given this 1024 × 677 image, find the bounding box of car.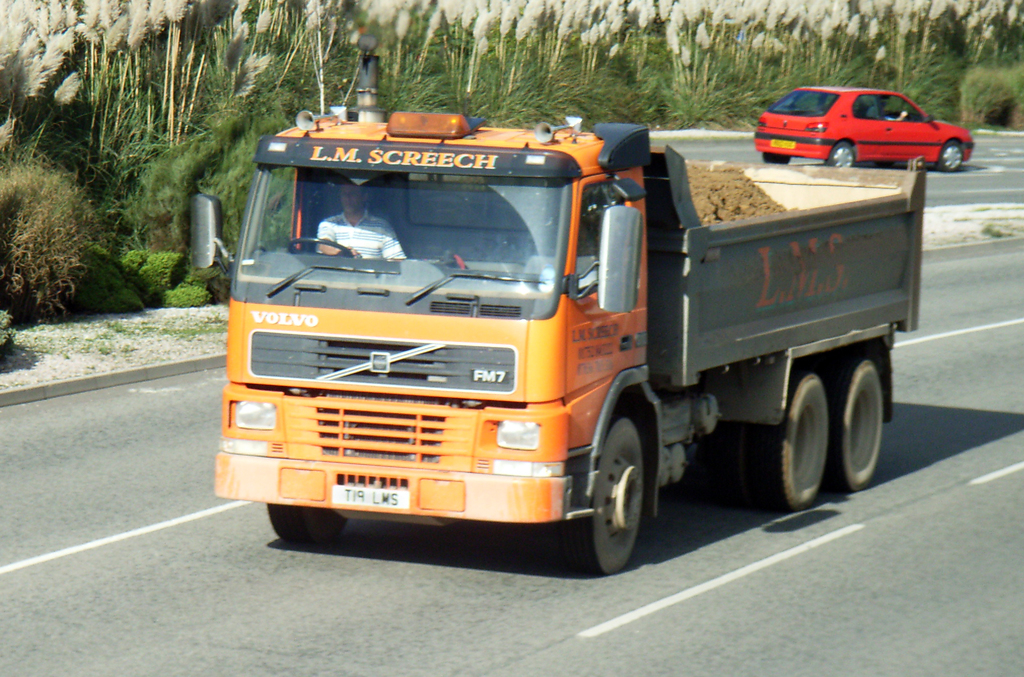
746 79 974 169.
